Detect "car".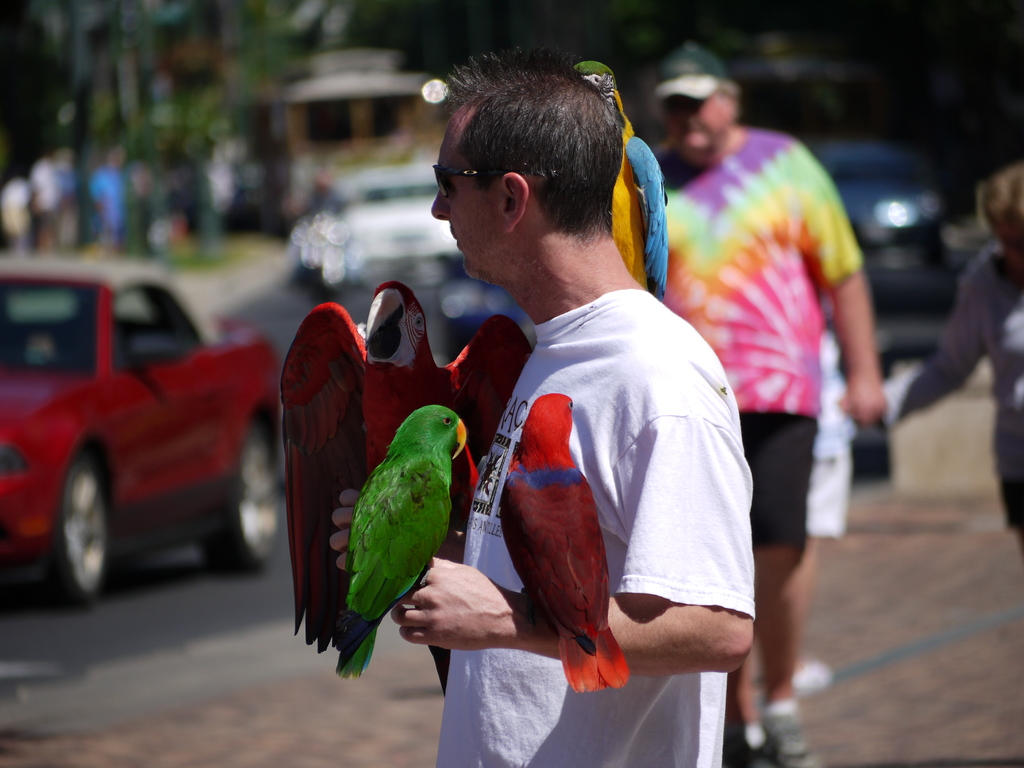
Detected at <bbox>14, 255, 255, 627</bbox>.
